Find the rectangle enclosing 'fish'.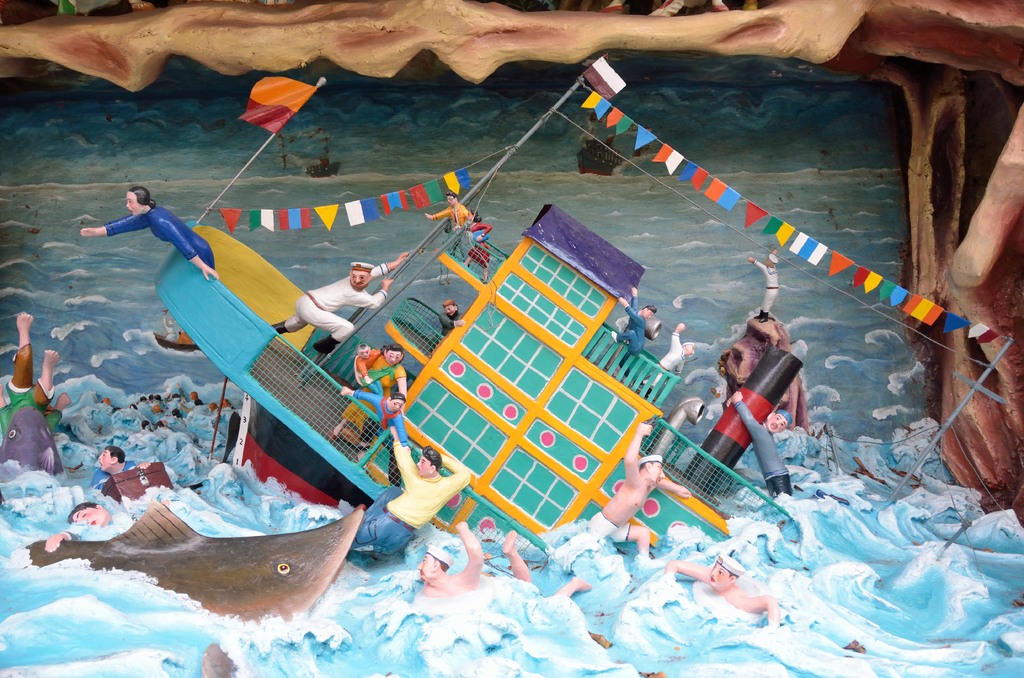
(22, 485, 384, 633).
